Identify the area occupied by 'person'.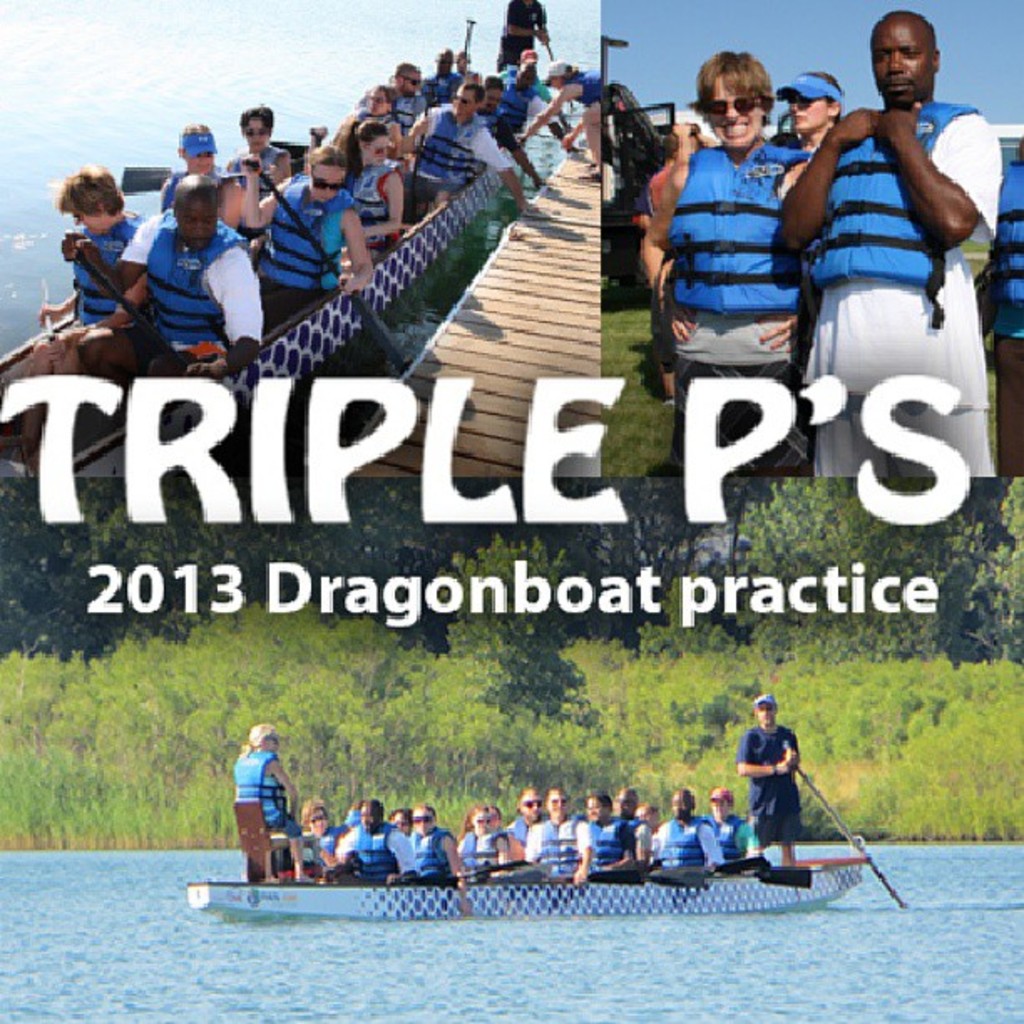
Area: box=[383, 810, 413, 827].
